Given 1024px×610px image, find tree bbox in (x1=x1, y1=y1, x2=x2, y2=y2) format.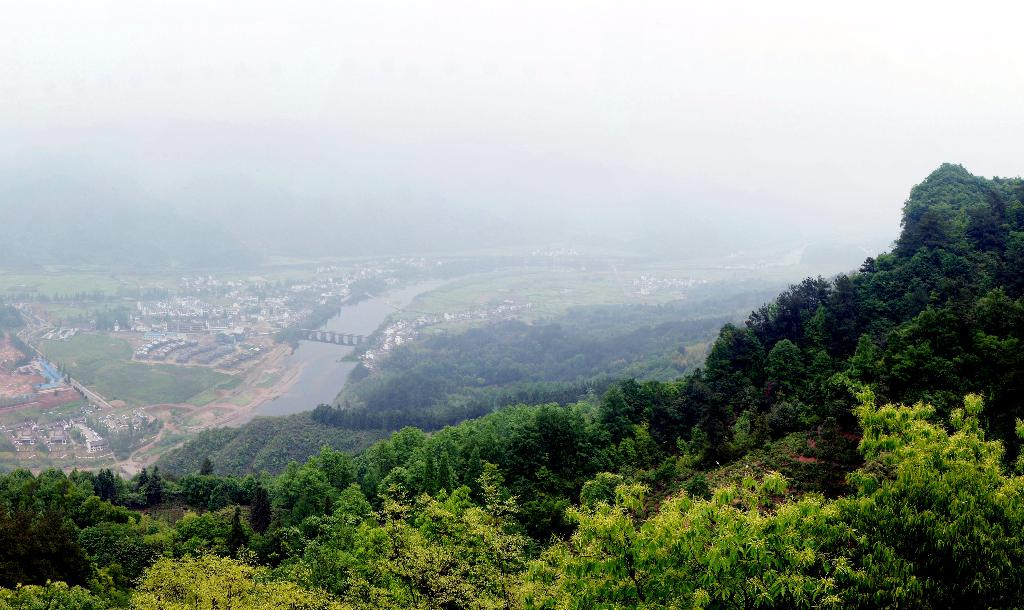
(x1=1, y1=472, x2=39, y2=511).
